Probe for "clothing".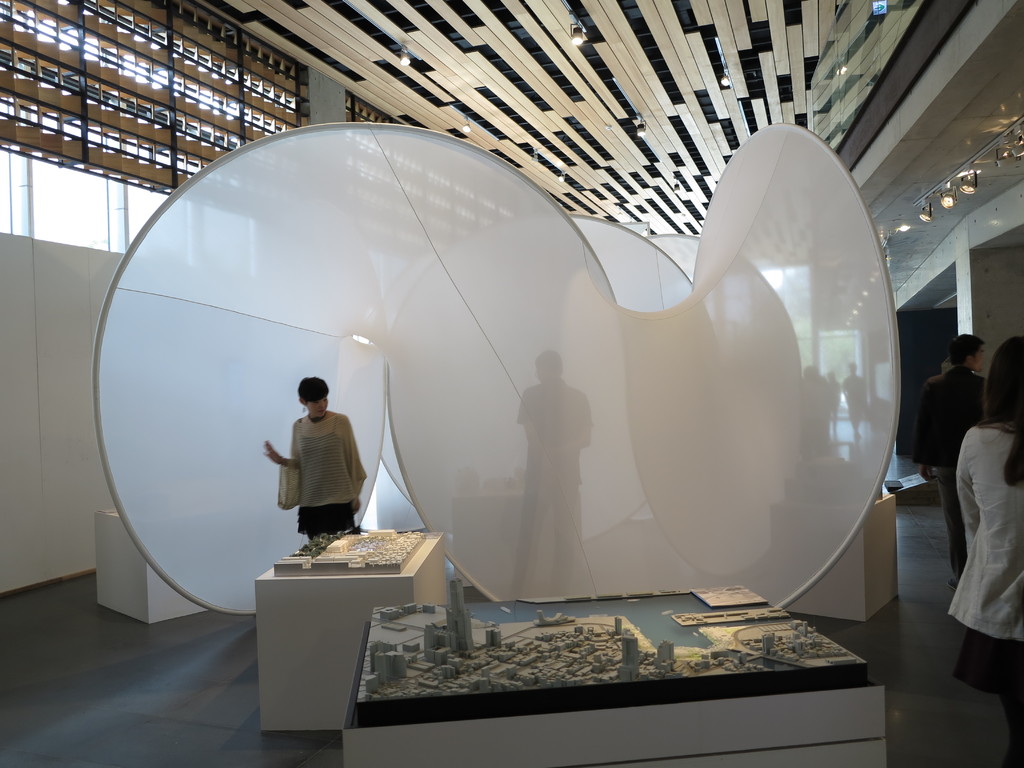
Probe result: box(290, 408, 368, 542).
